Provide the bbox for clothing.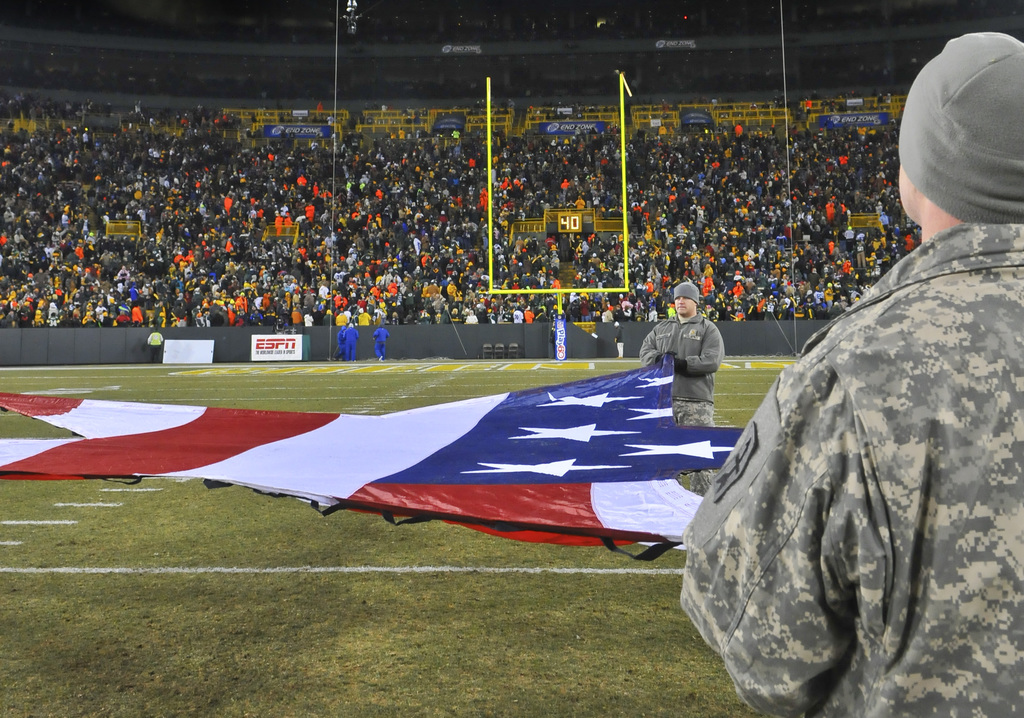
bbox=[669, 192, 676, 202].
